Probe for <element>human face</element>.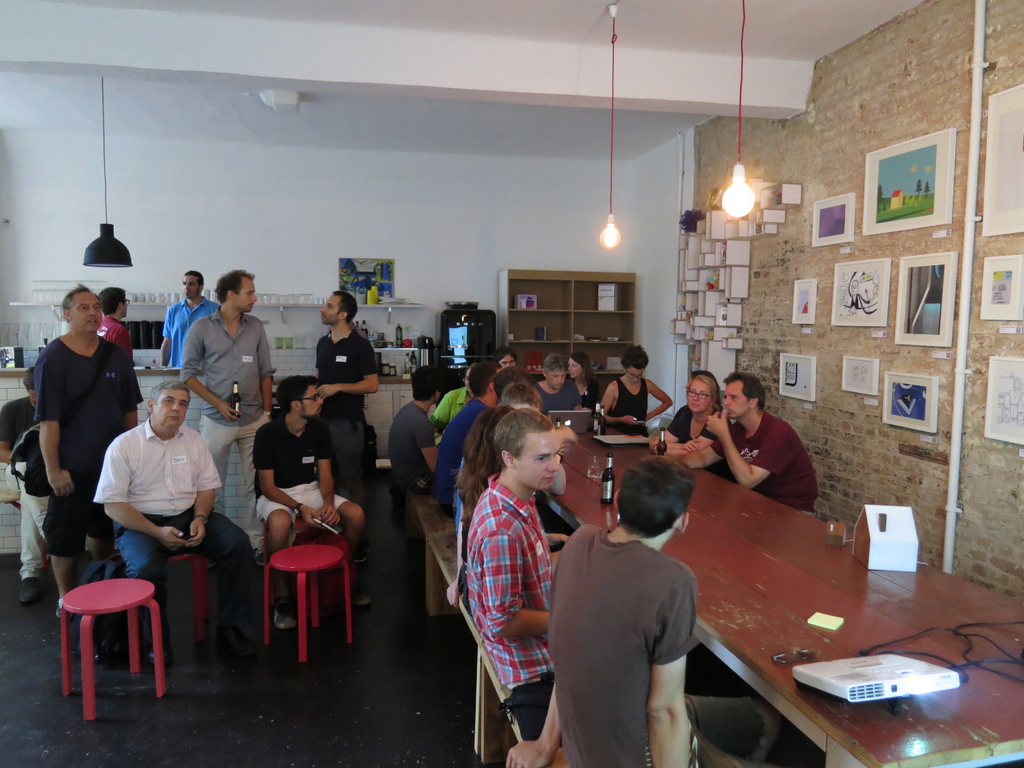
Probe result: detection(723, 382, 749, 419).
